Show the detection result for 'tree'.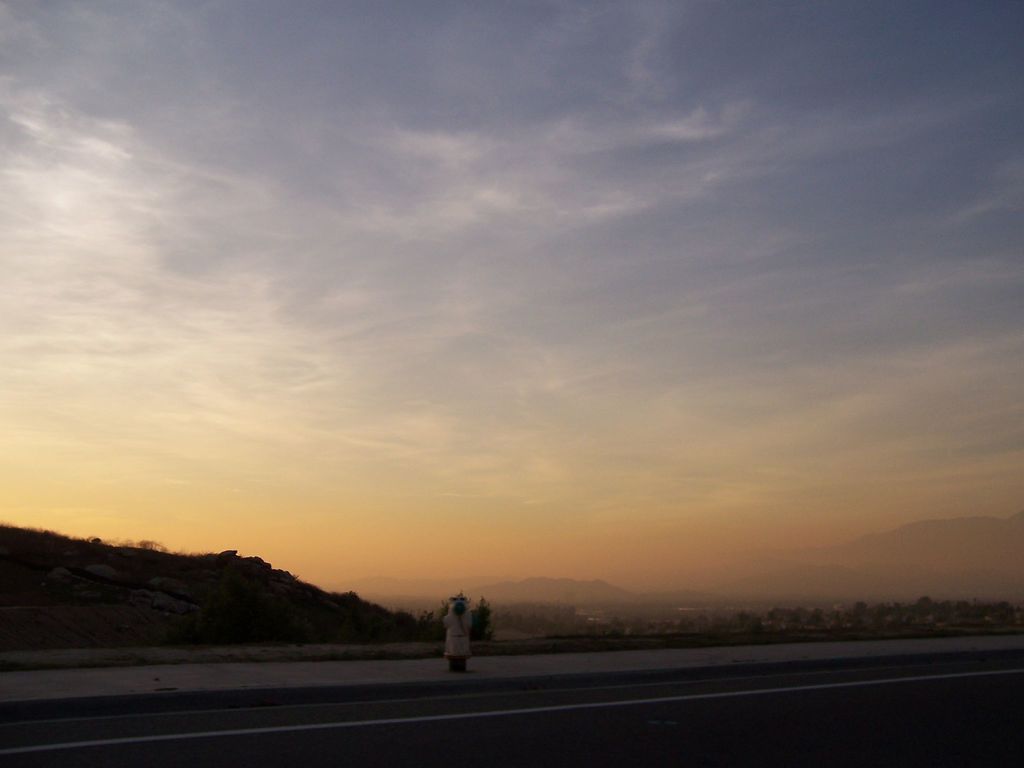
{"x1": 910, "y1": 595, "x2": 936, "y2": 623}.
